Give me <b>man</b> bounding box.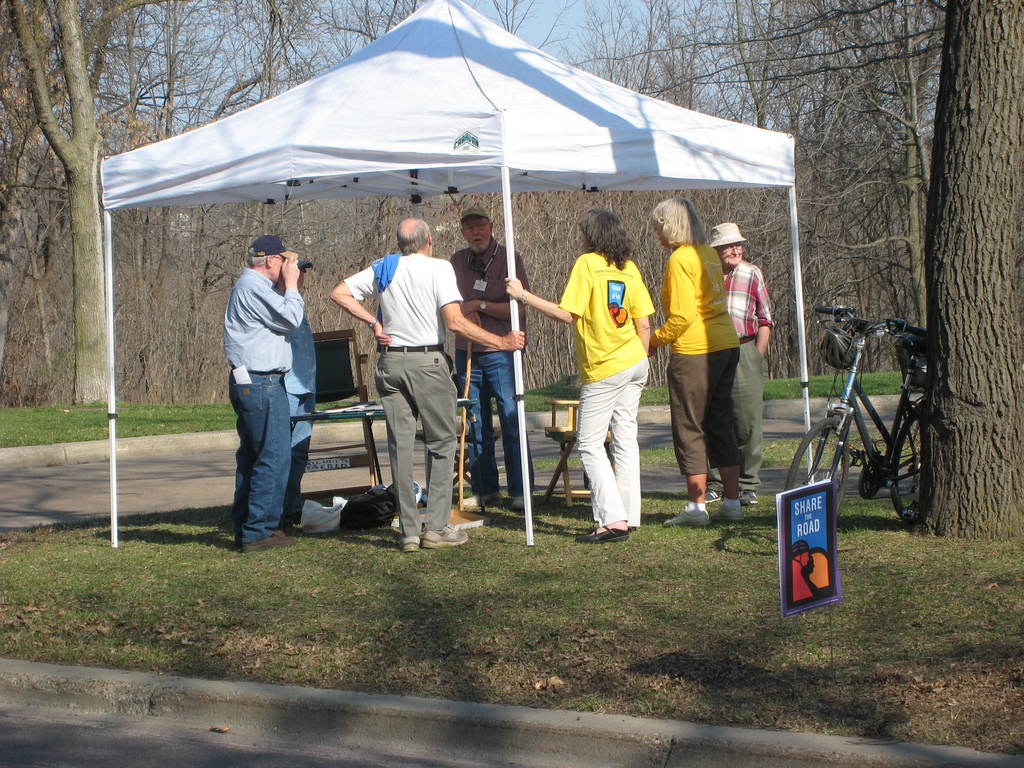
Rect(229, 234, 305, 547).
